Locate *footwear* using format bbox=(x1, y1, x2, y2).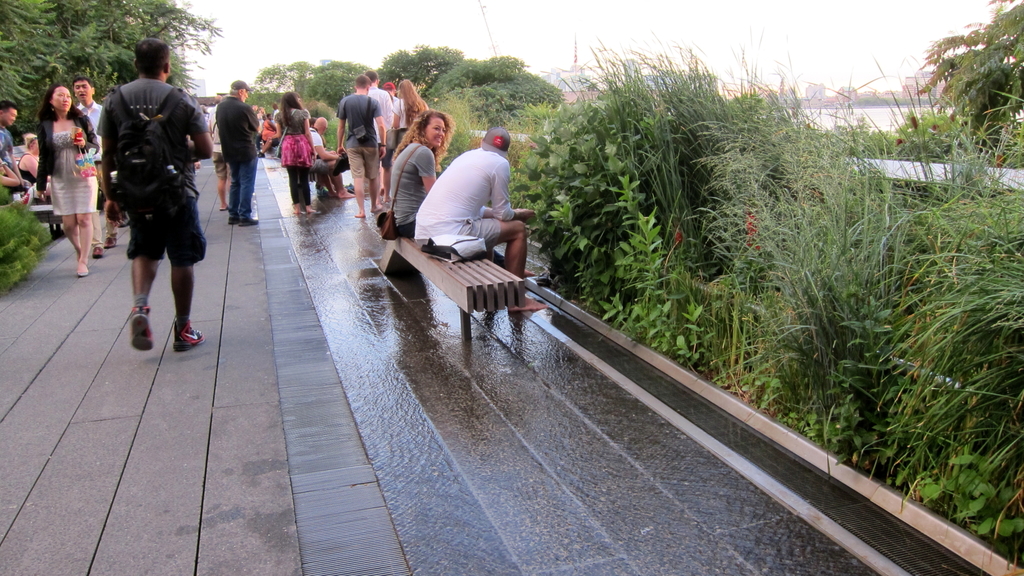
bbox=(303, 207, 319, 218).
